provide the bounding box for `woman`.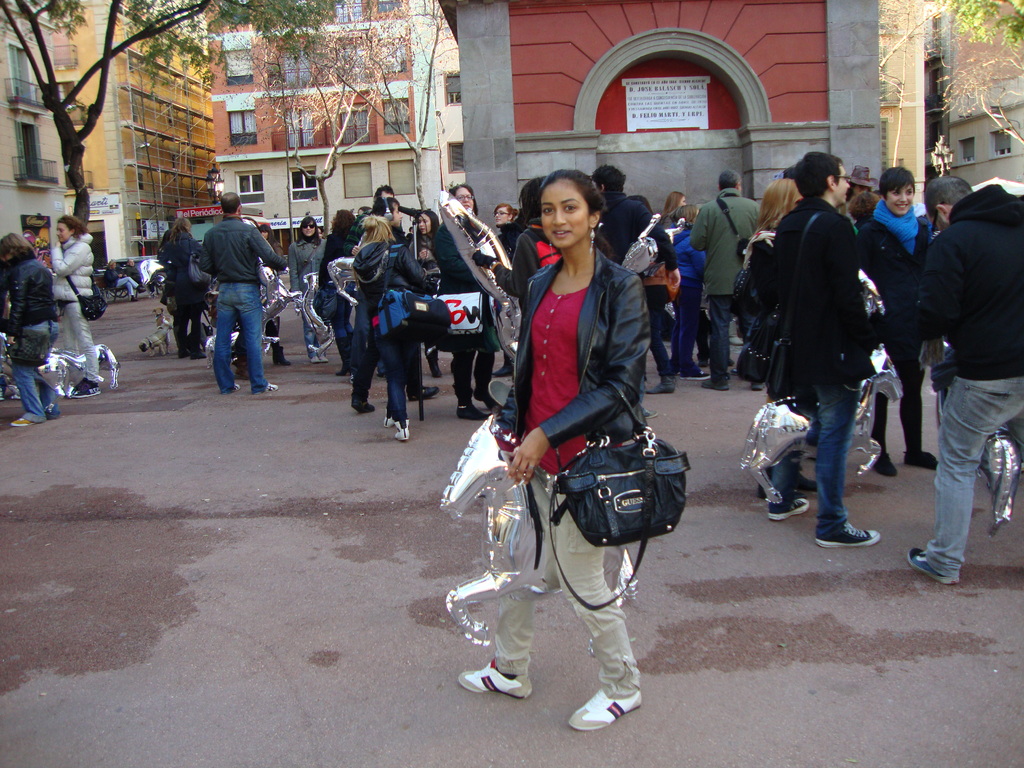
BBox(858, 165, 934, 479).
